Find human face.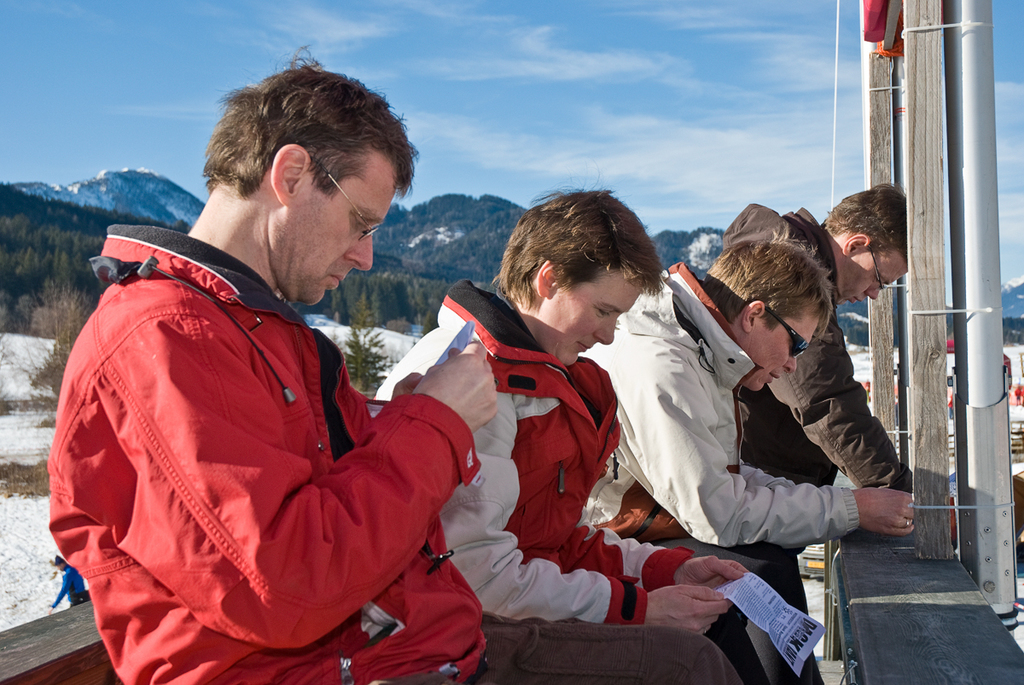
crop(290, 177, 399, 300).
